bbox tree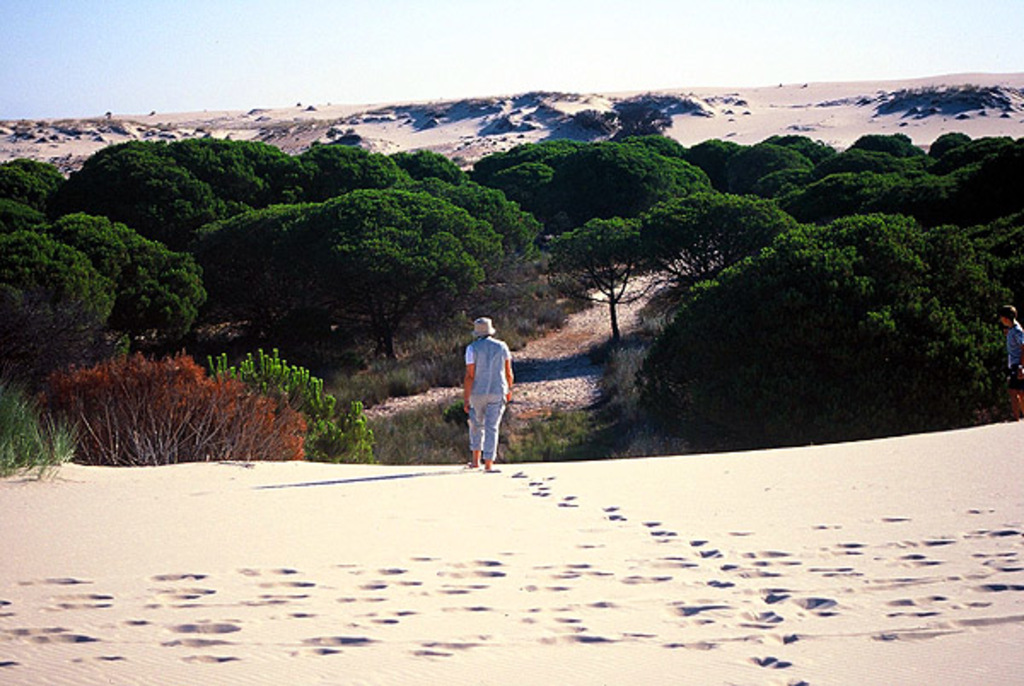
pyautogui.locateOnScreen(546, 213, 688, 336)
